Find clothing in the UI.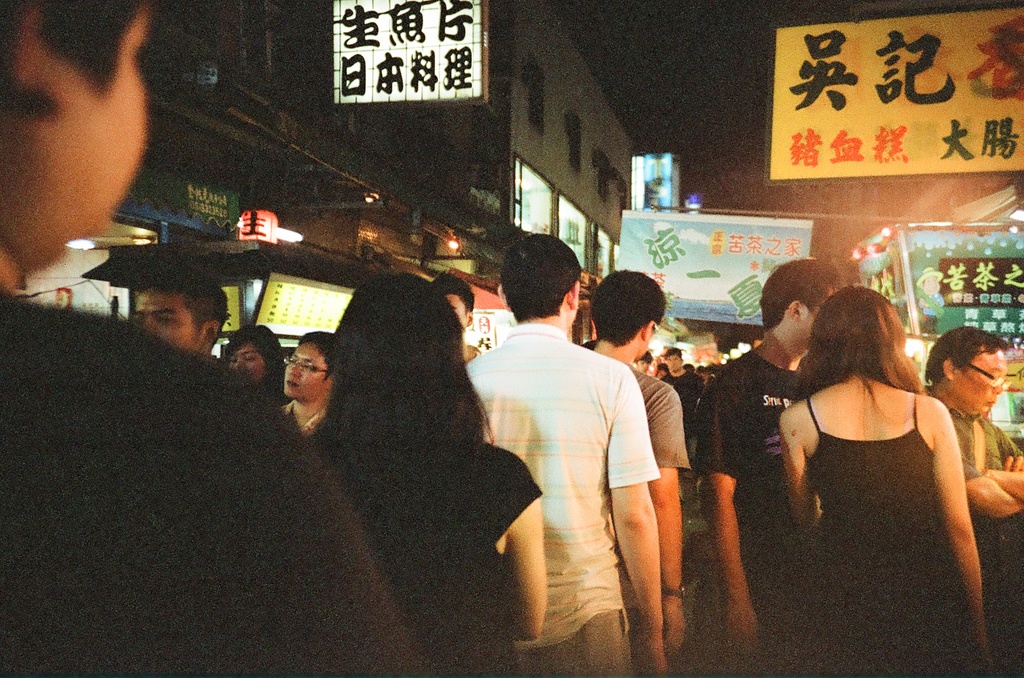
UI element at [x1=280, y1=400, x2=327, y2=434].
